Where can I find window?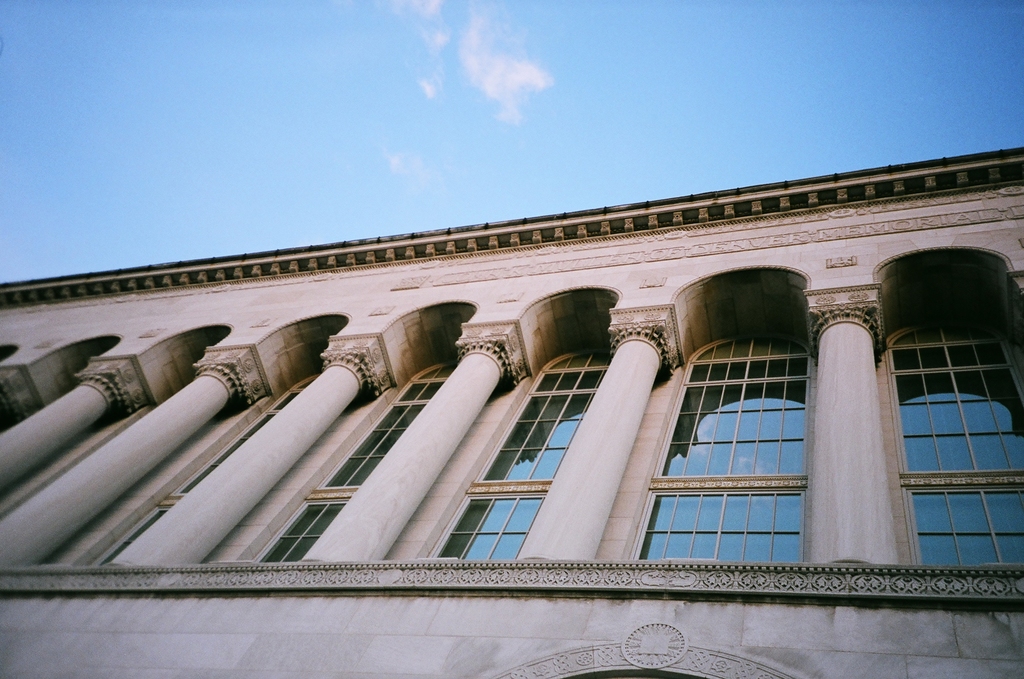
You can find it at locate(94, 371, 326, 567).
